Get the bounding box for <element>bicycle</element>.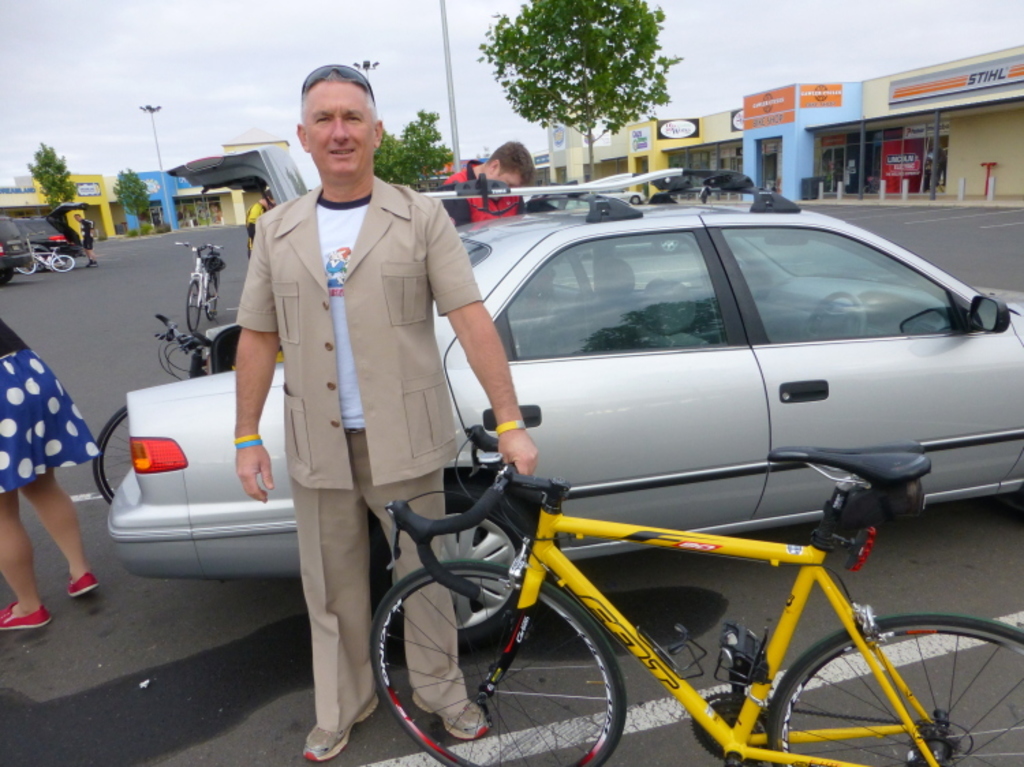
pyautogui.locateOnScreen(289, 396, 1023, 766).
